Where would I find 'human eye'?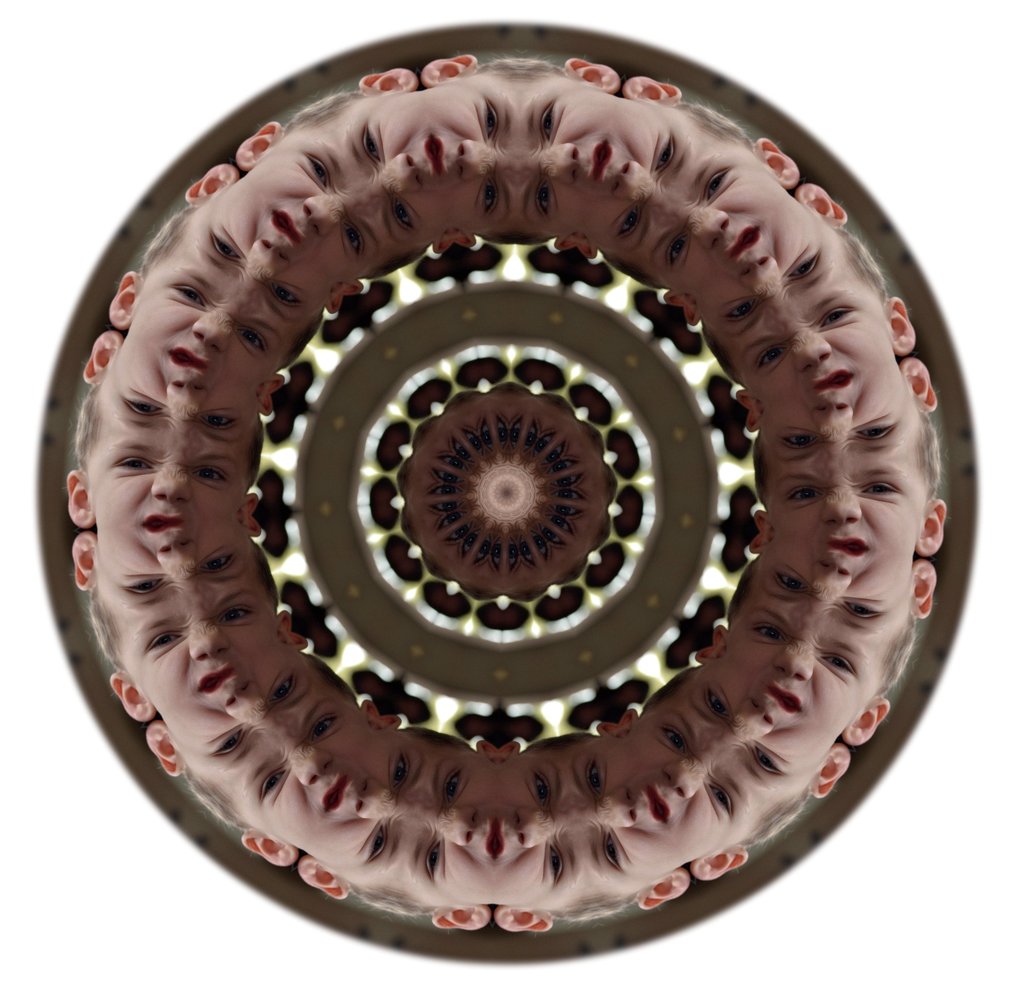
At <bbox>124, 576, 166, 594</bbox>.
